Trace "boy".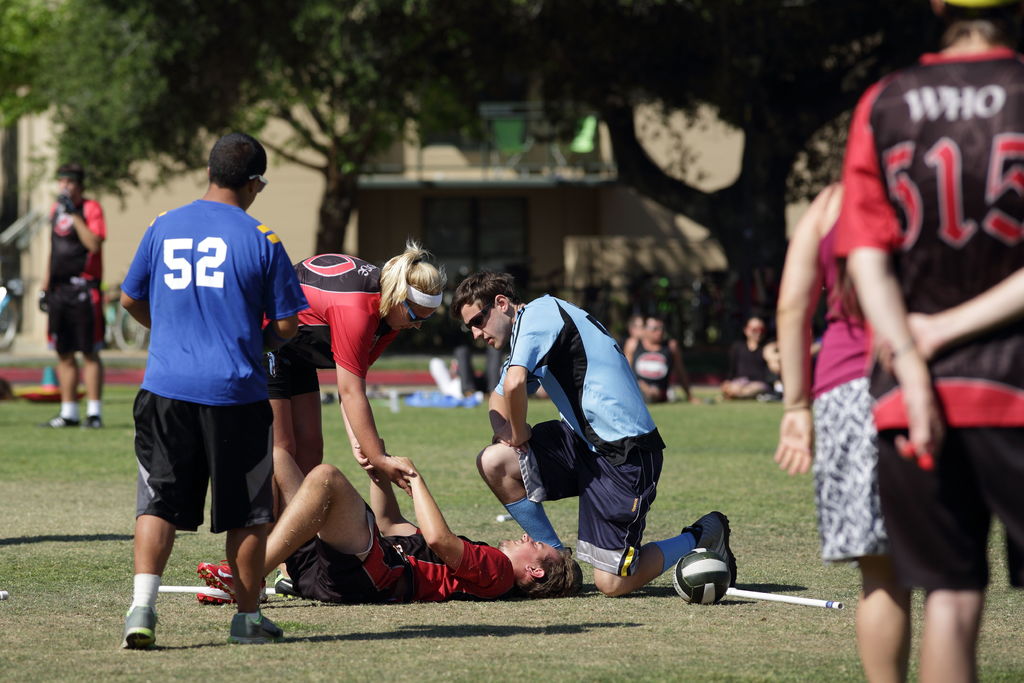
Traced to 196 436 586 602.
